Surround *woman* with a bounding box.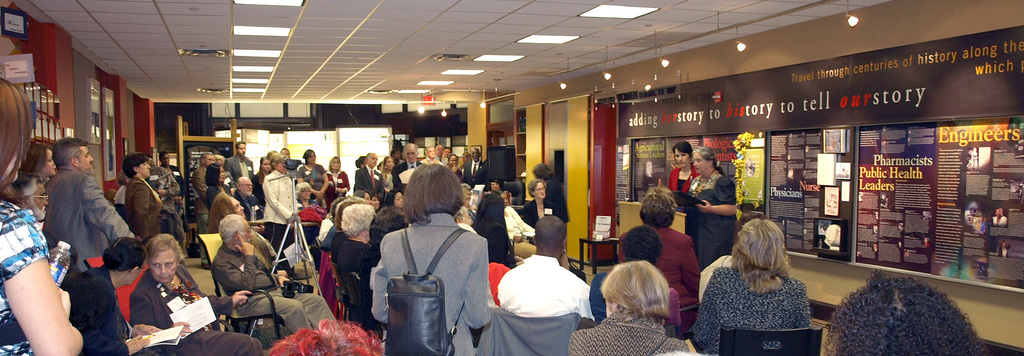
[x1=506, y1=192, x2=534, y2=255].
